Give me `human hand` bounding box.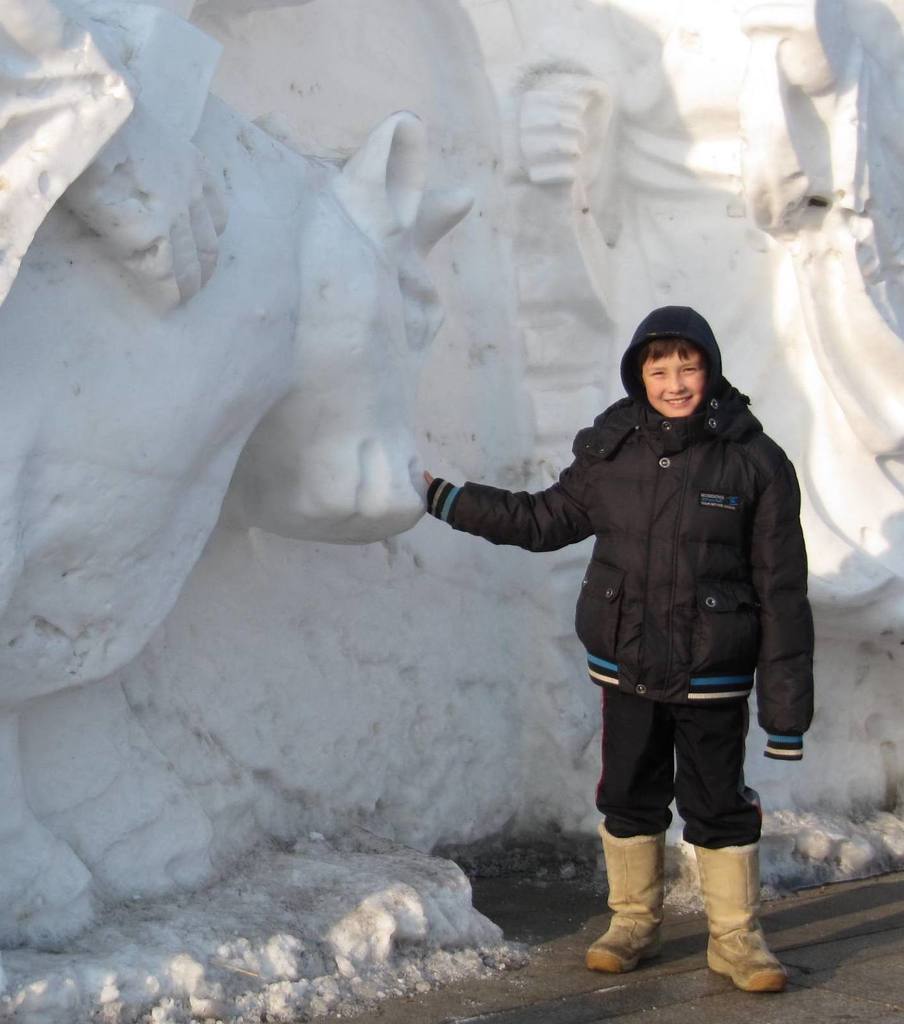
420/463/433/504.
